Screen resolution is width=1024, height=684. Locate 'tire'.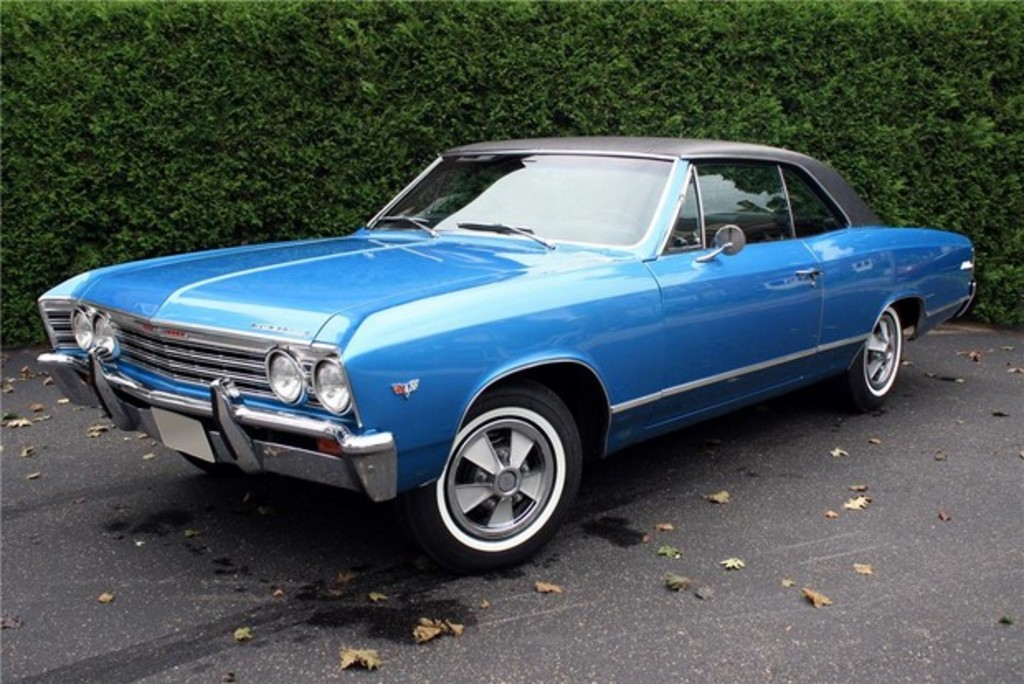
box=[851, 309, 903, 410].
